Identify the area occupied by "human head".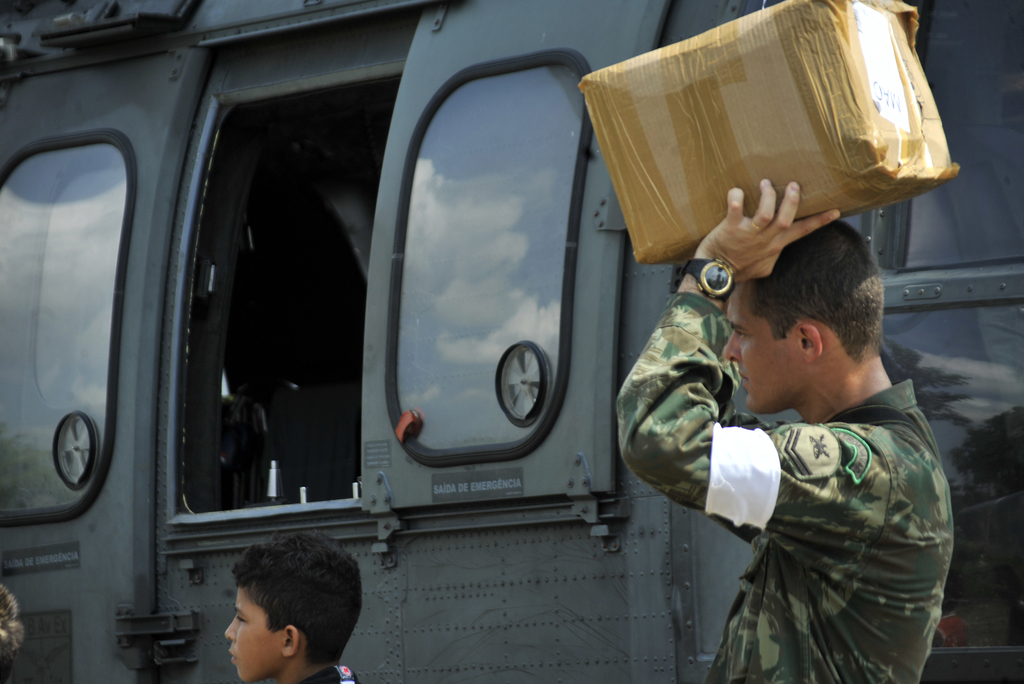
Area: [717,218,881,413].
